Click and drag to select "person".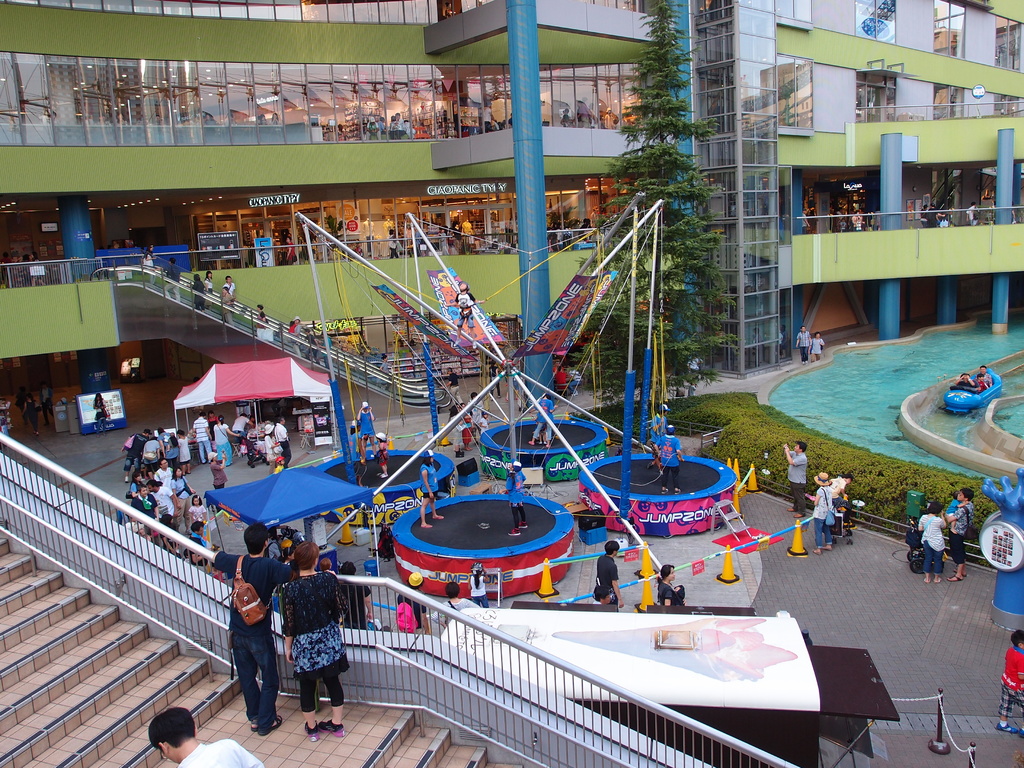
Selection: crop(688, 382, 697, 395).
